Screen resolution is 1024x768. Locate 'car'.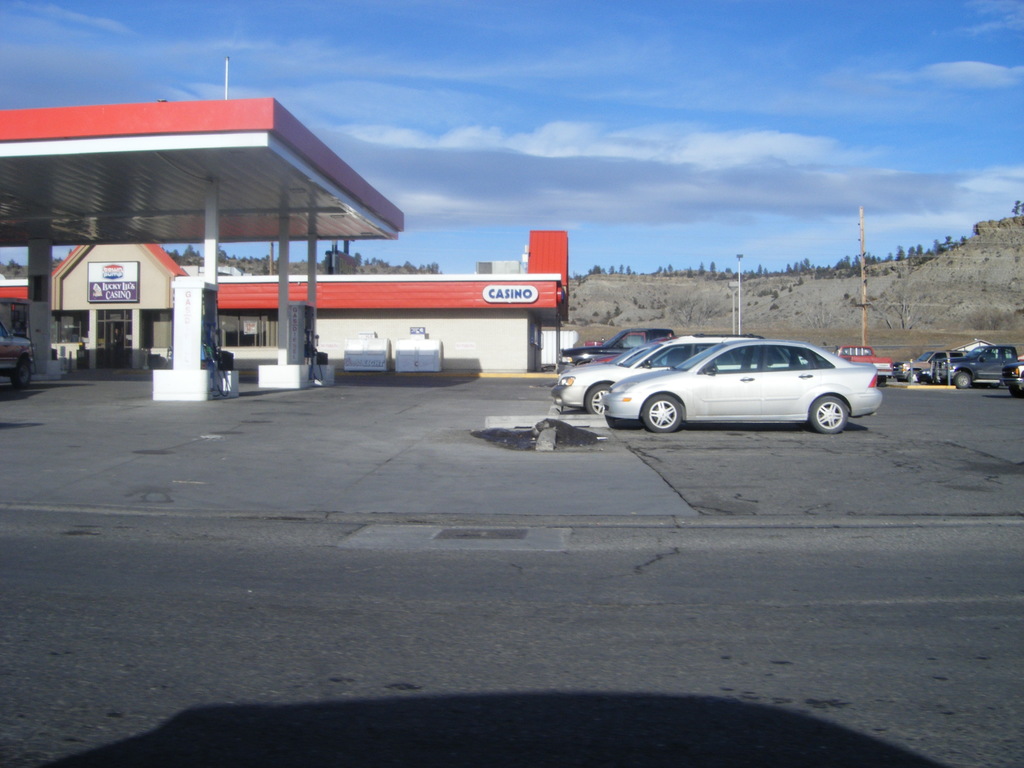
554:336:814:410.
